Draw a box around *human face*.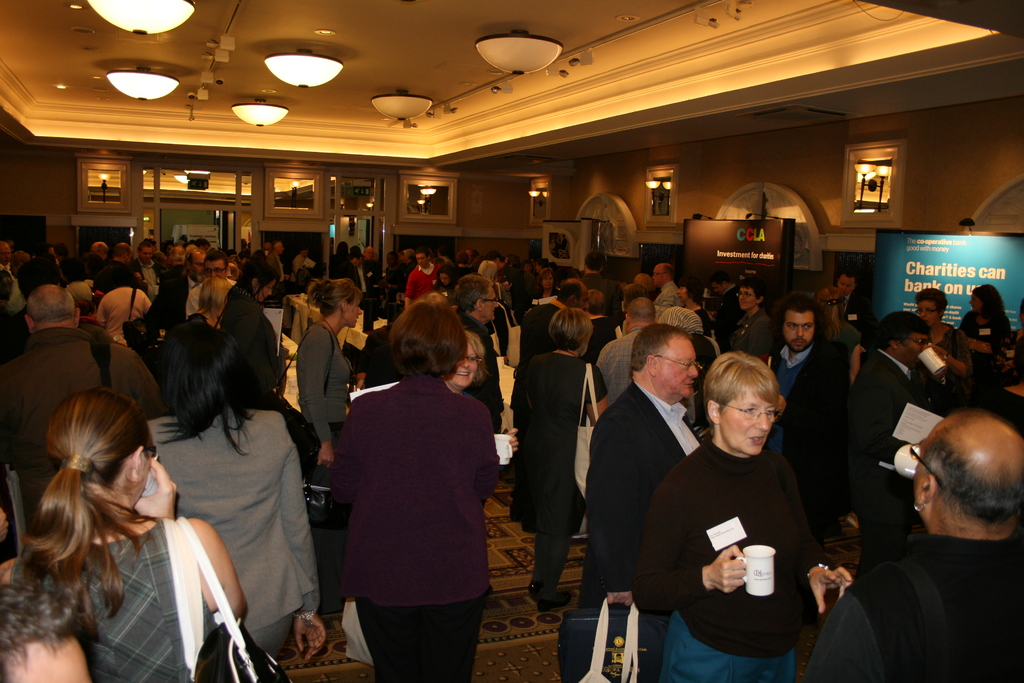
bbox=[544, 277, 550, 290].
